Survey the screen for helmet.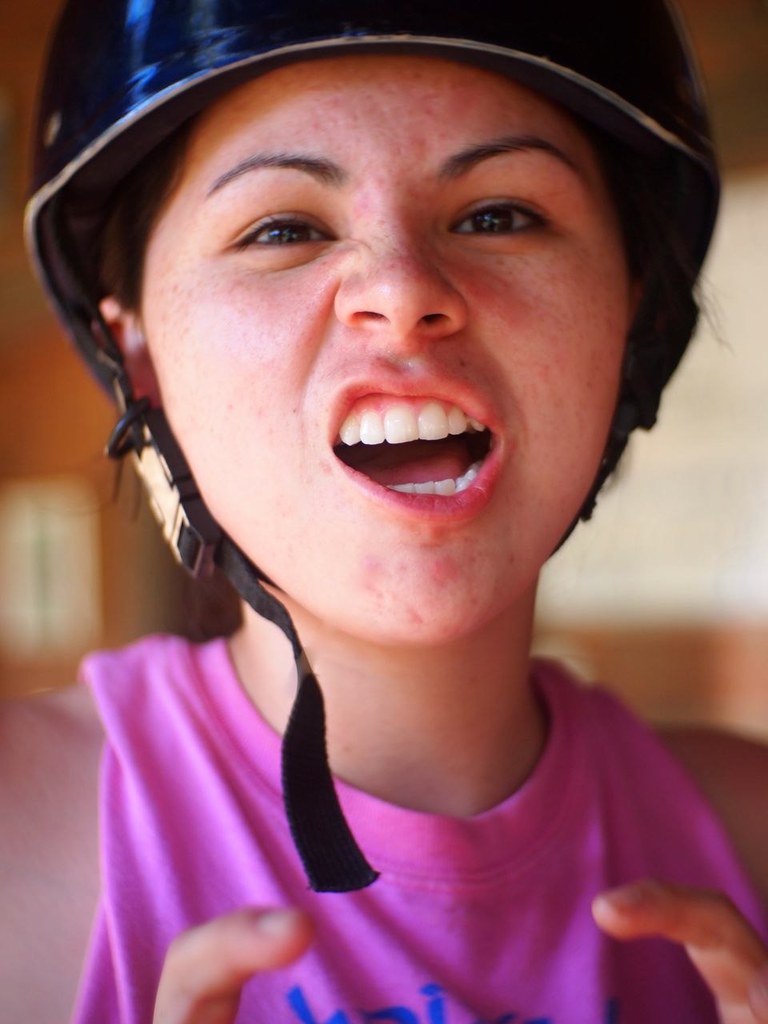
Survey found: l=18, t=0, r=730, b=896.
